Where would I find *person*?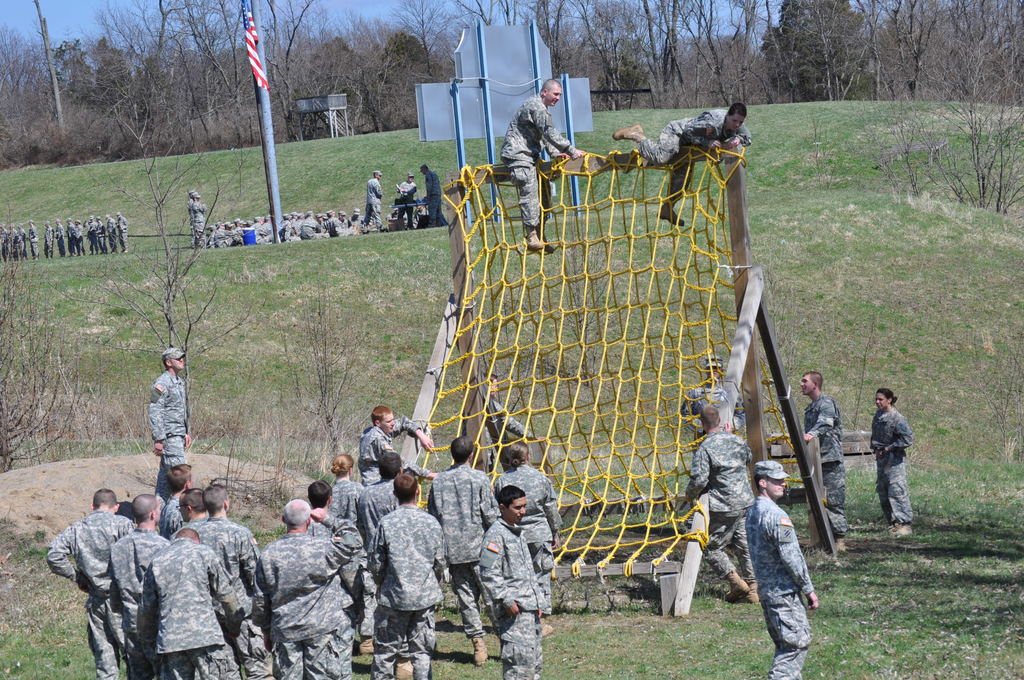
At detection(130, 528, 244, 679).
